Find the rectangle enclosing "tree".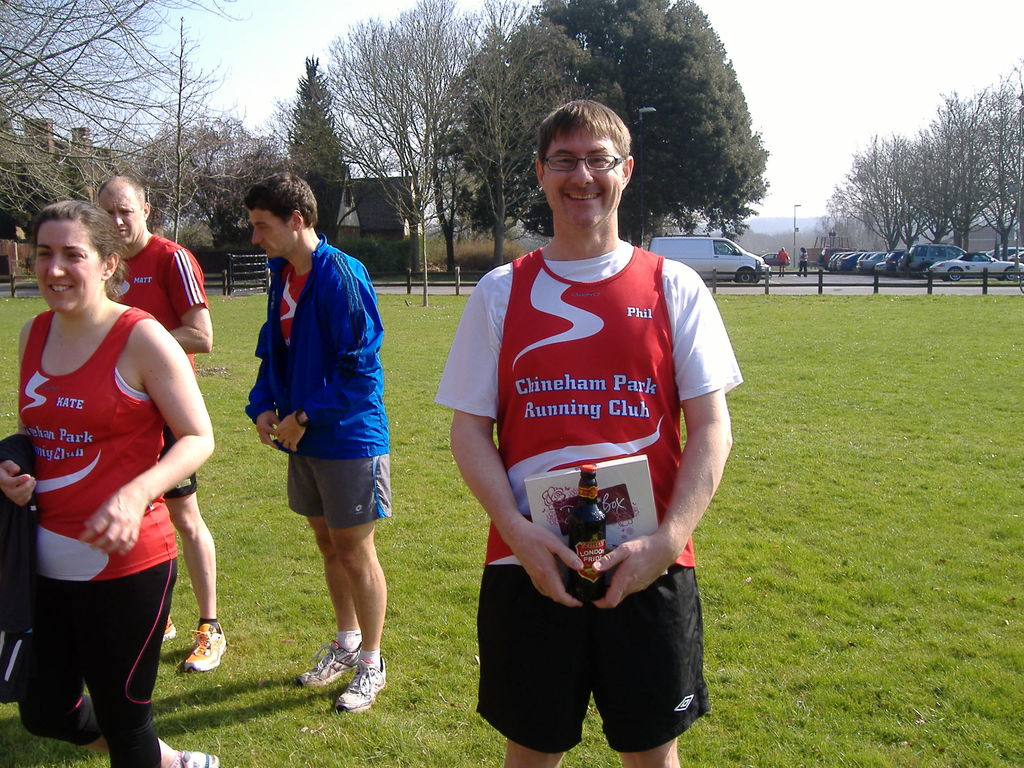
bbox=(425, 0, 774, 246).
